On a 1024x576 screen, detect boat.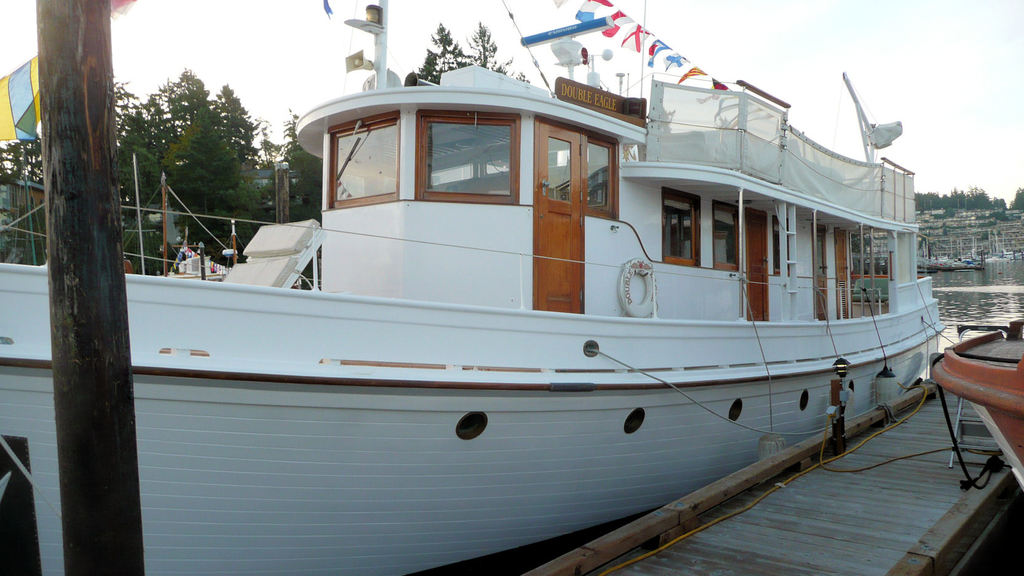
36, 36, 1023, 575.
